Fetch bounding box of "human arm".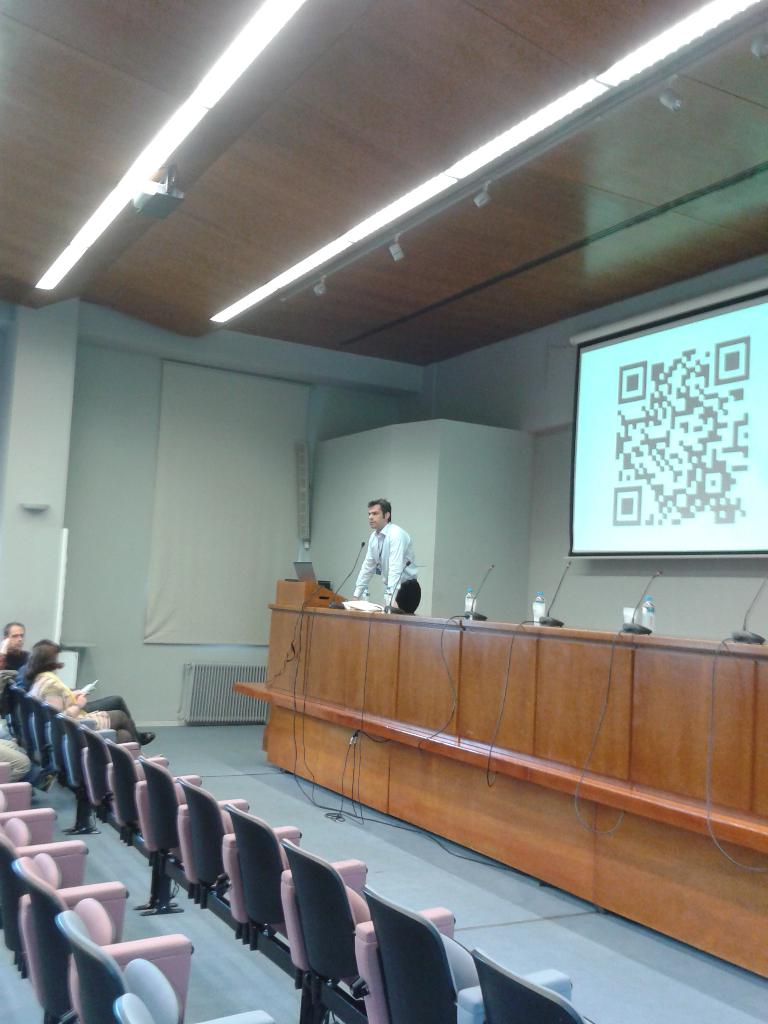
Bbox: BBox(385, 528, 411, 615).
